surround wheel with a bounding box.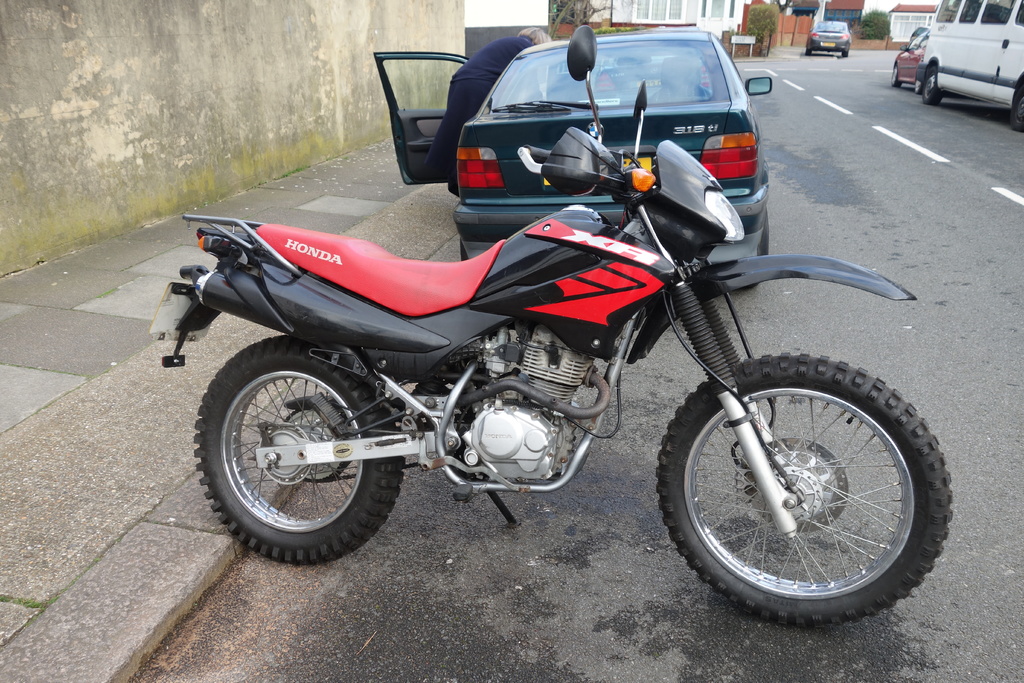
885,60,901,92.
